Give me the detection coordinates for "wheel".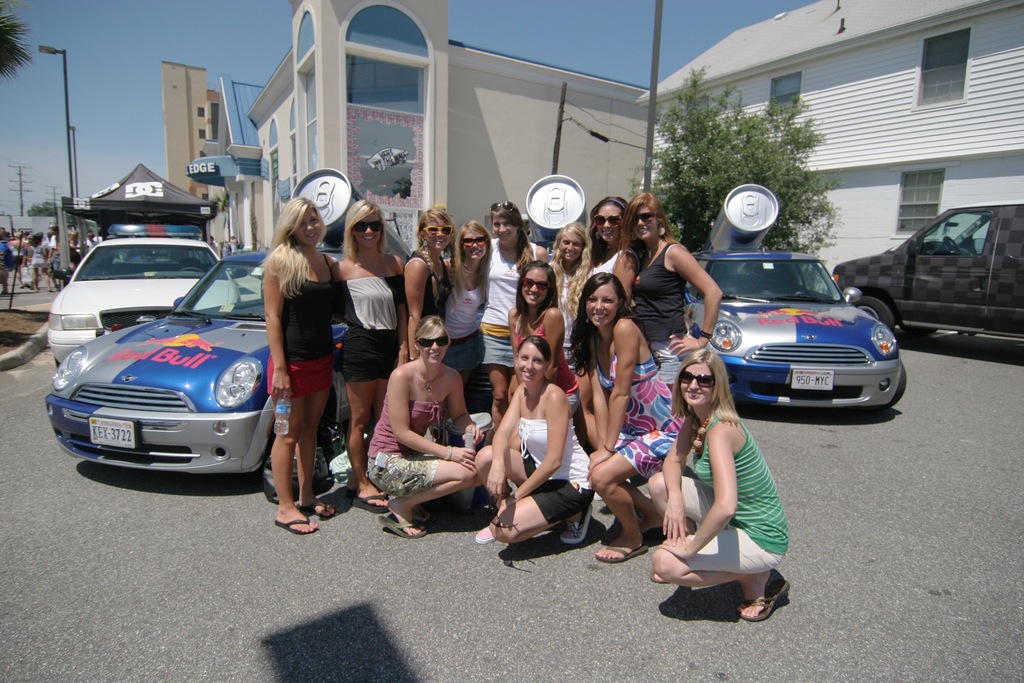
<bbox>875, 363, 907, 411</bbox>.
